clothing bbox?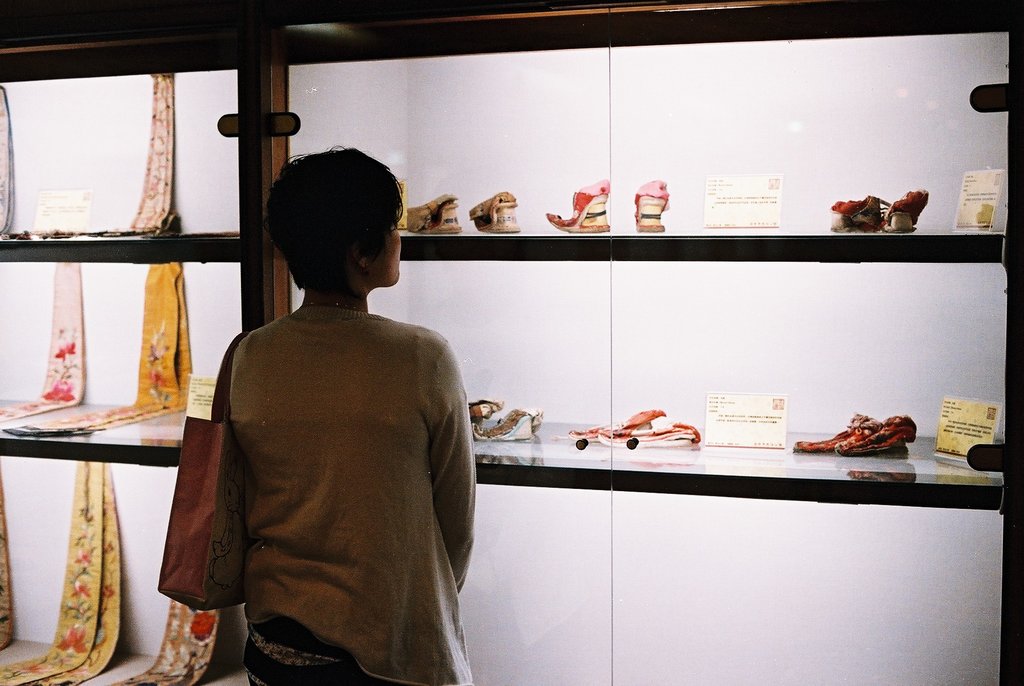
crop(175, 257, 478, 676)
